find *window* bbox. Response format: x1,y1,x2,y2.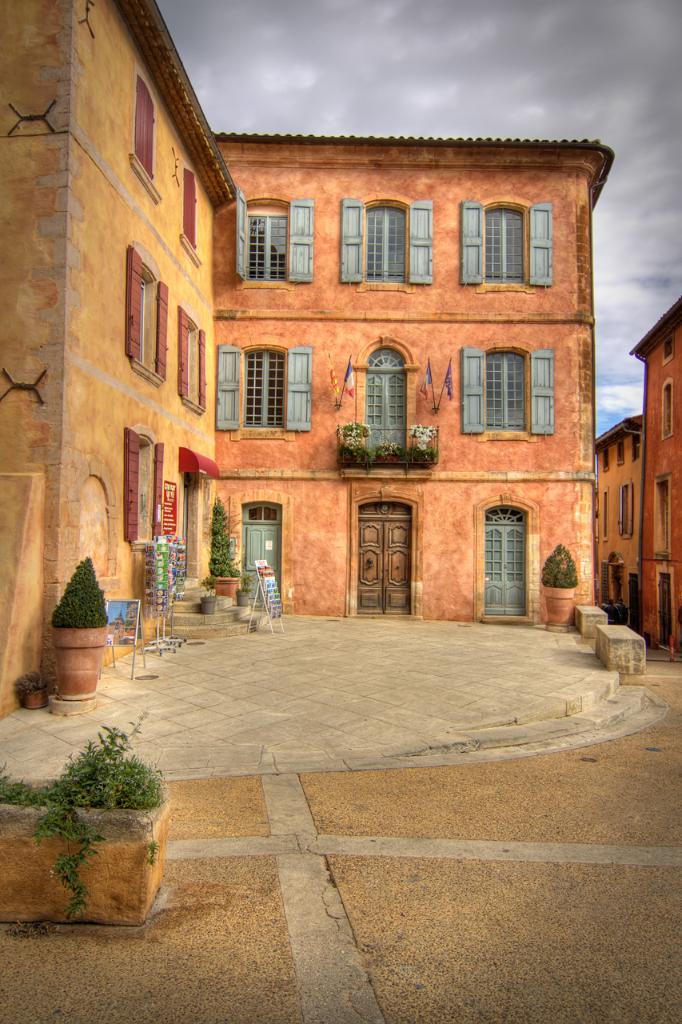
365,346,400,451.
